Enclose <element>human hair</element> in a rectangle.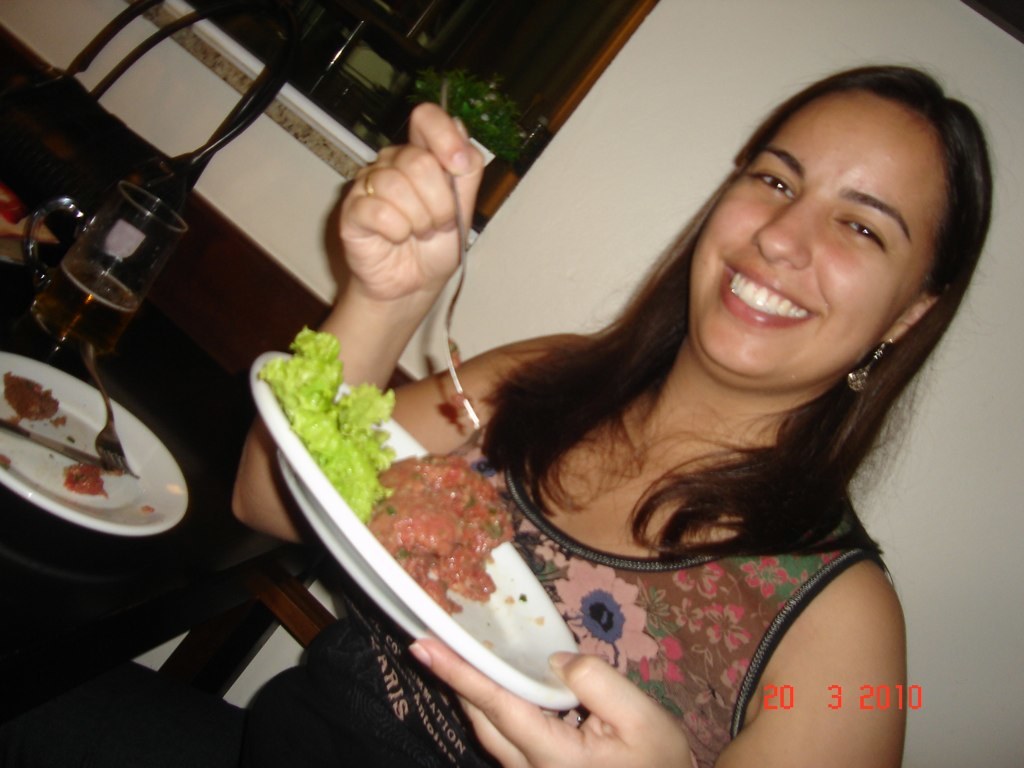
{"left": 537, "top": 65, "right": 962, "bottom": 579}.
